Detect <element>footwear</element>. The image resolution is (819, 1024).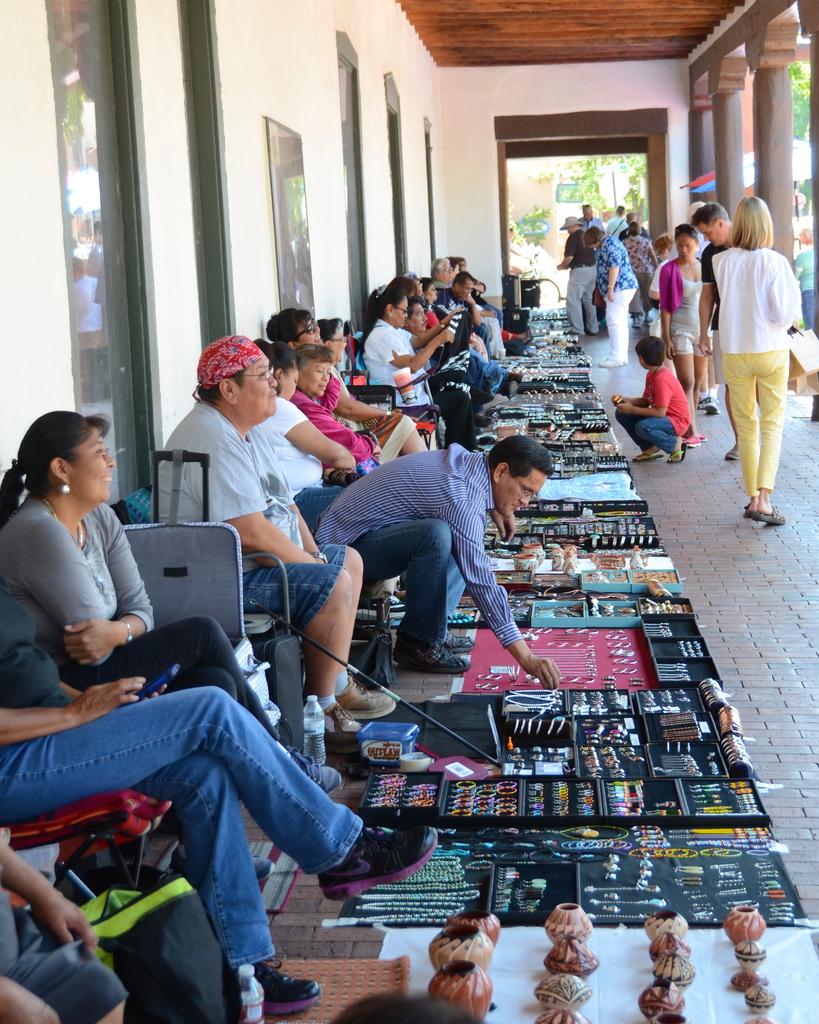
335/674/395/719.
